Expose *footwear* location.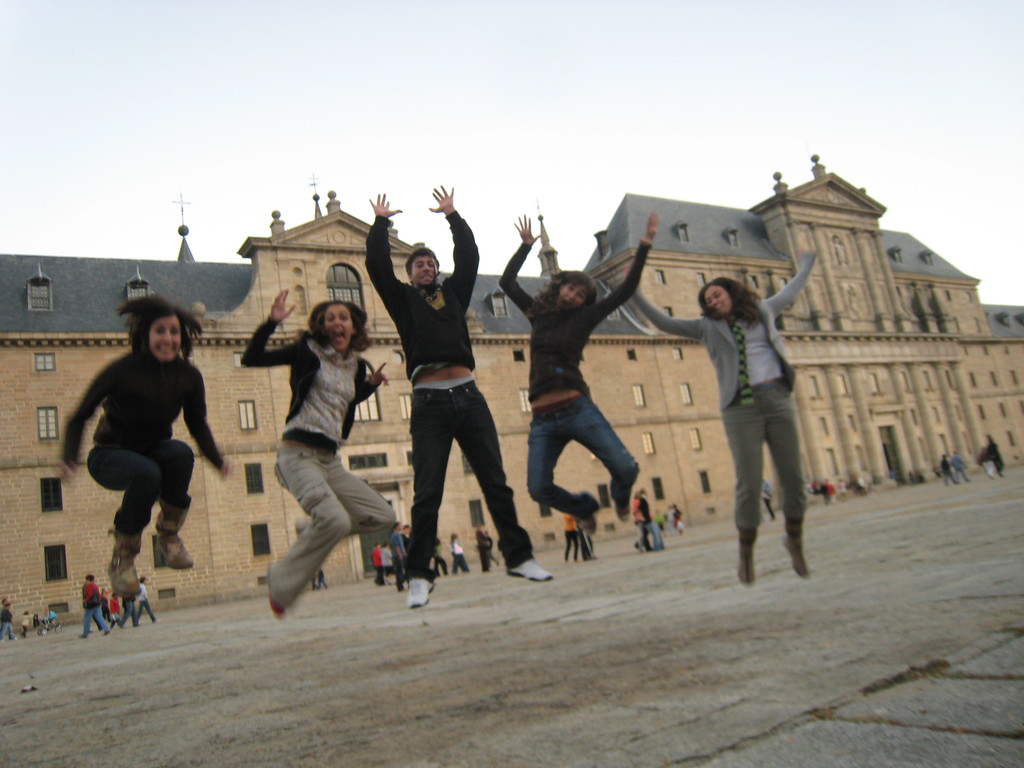
Exposed at 154:518:191:573.
